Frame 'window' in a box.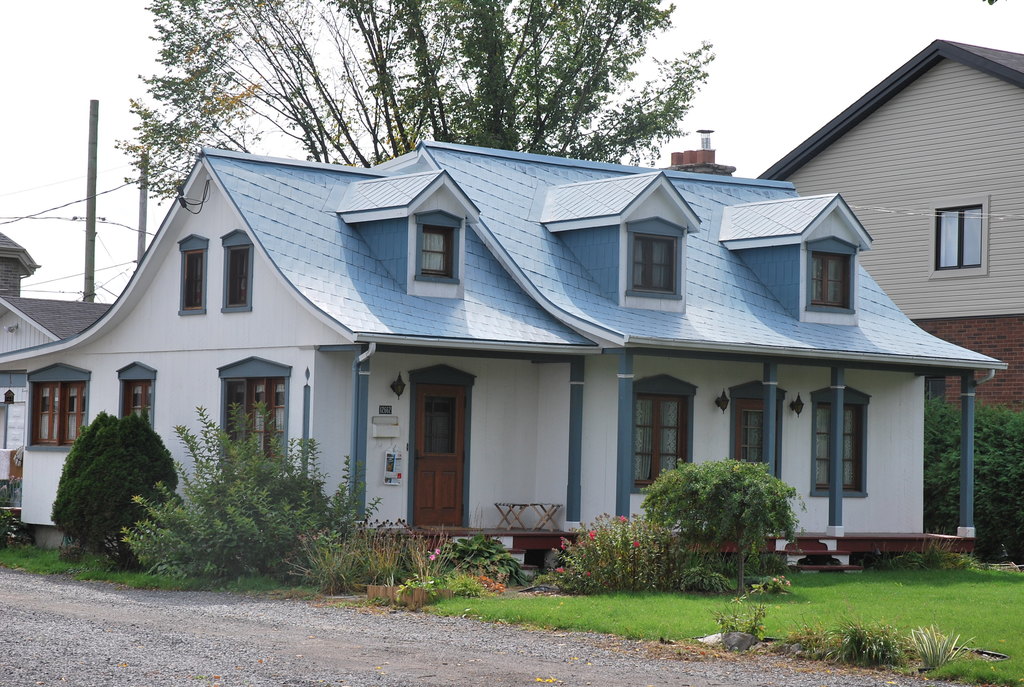
<box>220,379,287,462</box>.
